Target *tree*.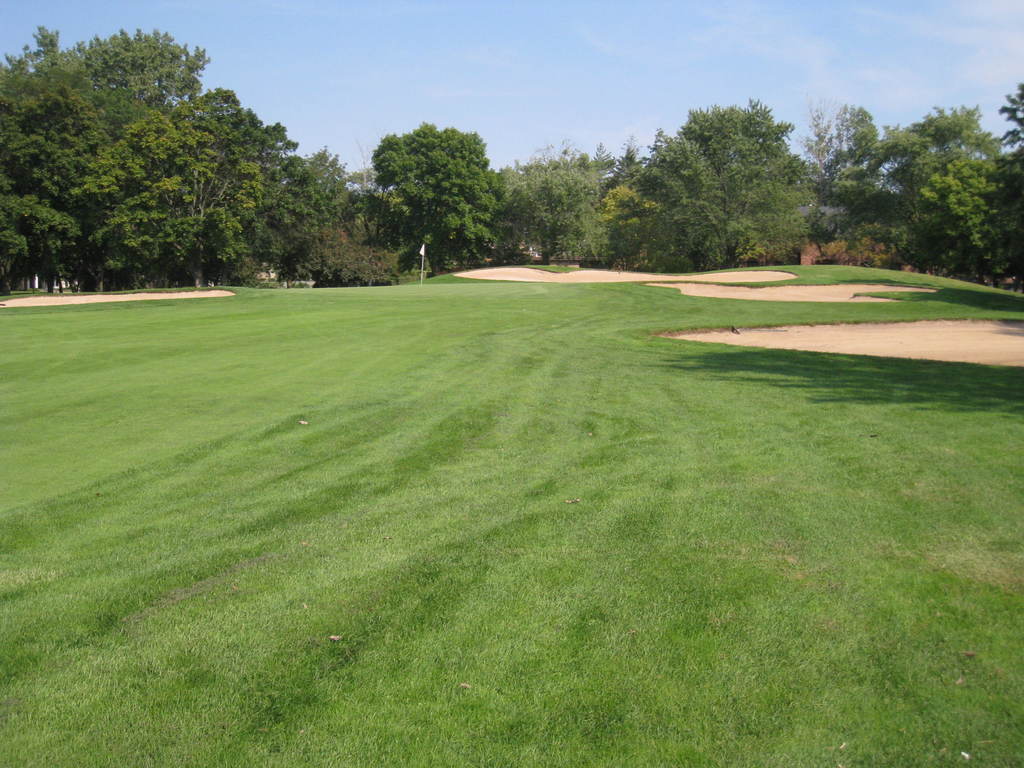
Target region: box(835, 111, 993, 229).
